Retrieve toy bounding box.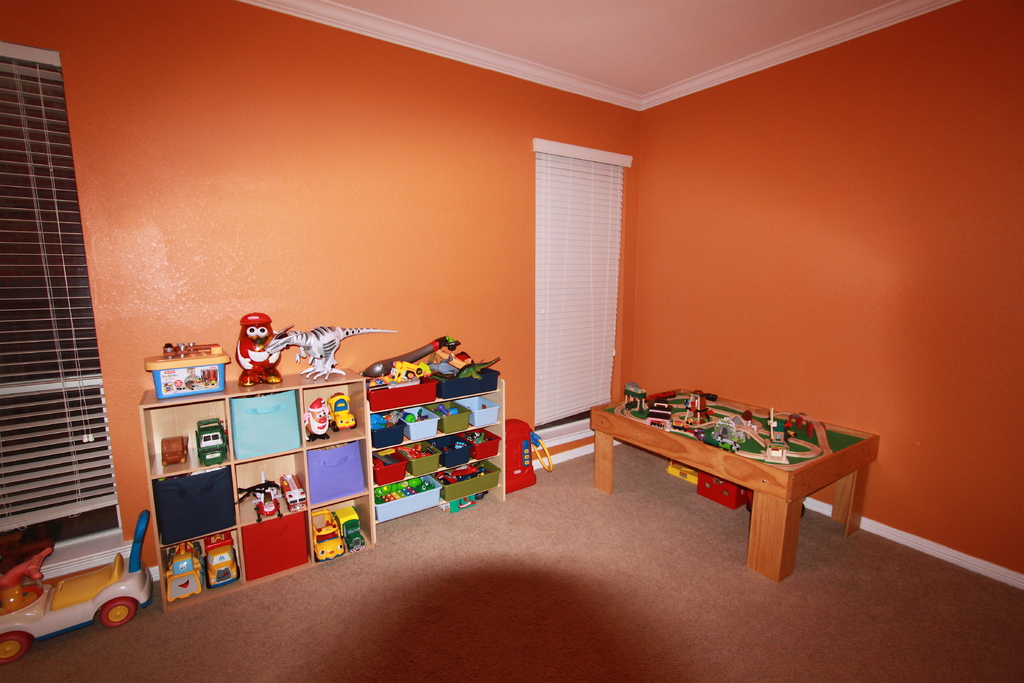
Bounding box: crop(235, 315, 285, 388).
